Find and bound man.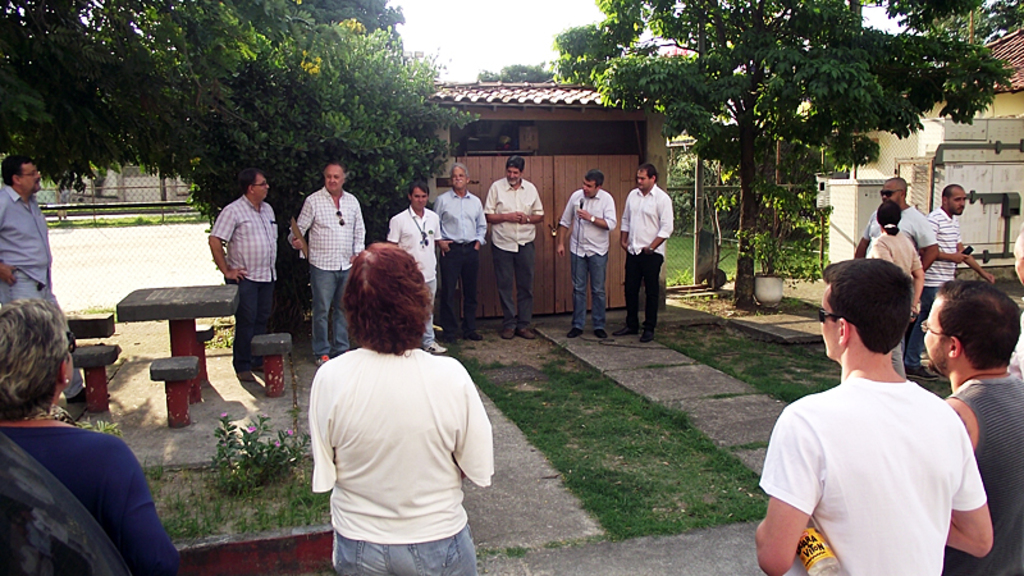
Bound: BBox(385, 182, 445, 355).
